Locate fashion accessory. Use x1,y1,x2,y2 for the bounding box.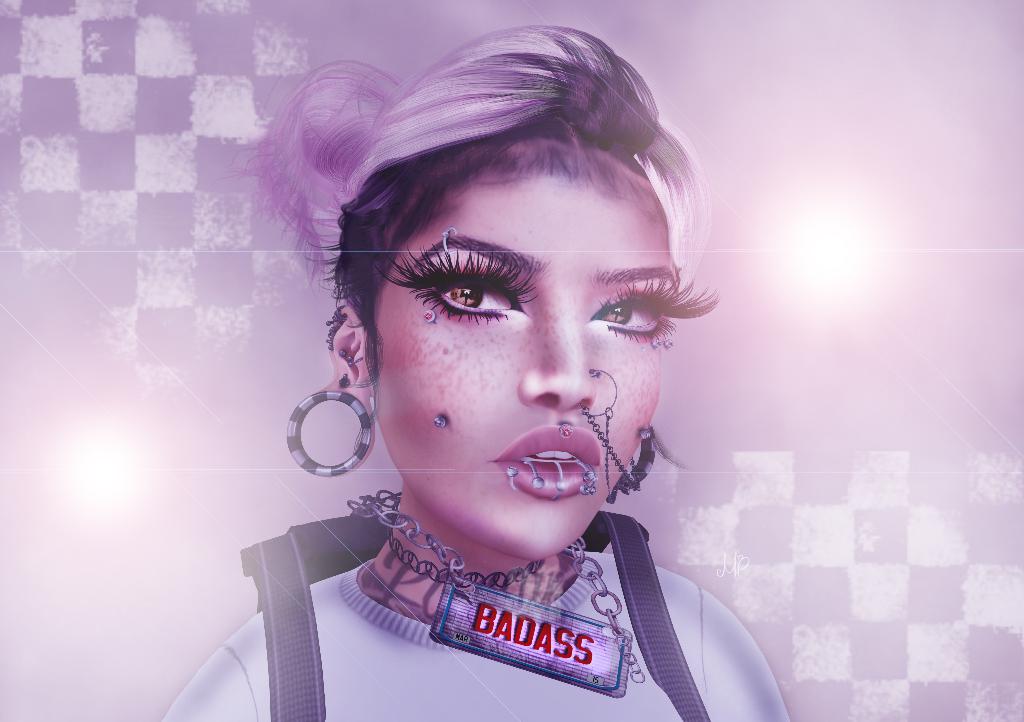
283,391,375,481.
